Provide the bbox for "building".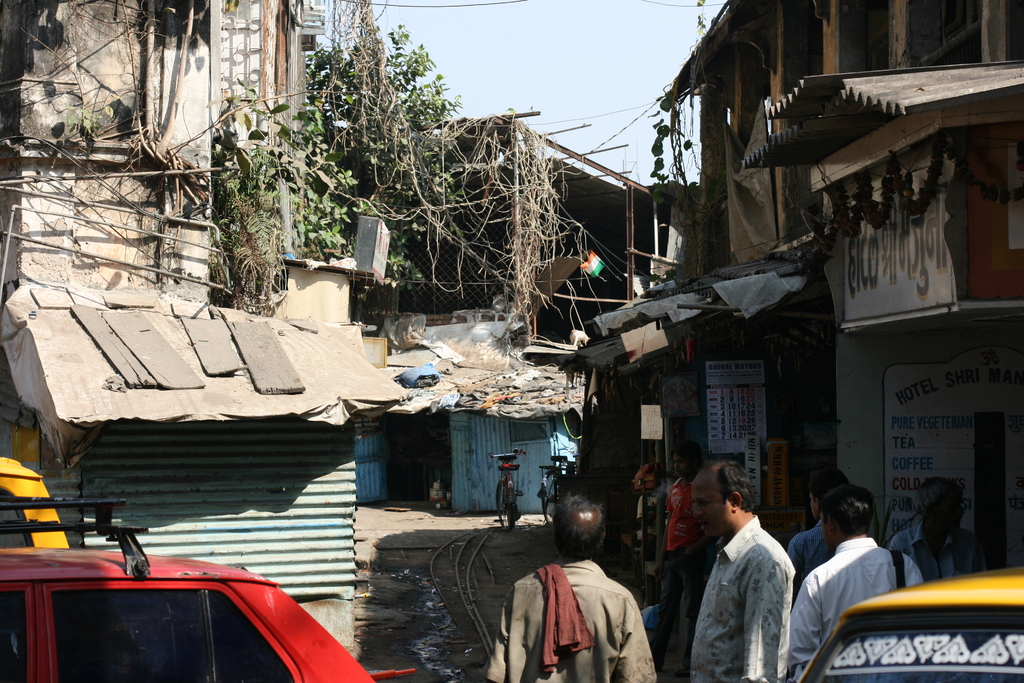
bbox=[662, 0, 1023, 580].
